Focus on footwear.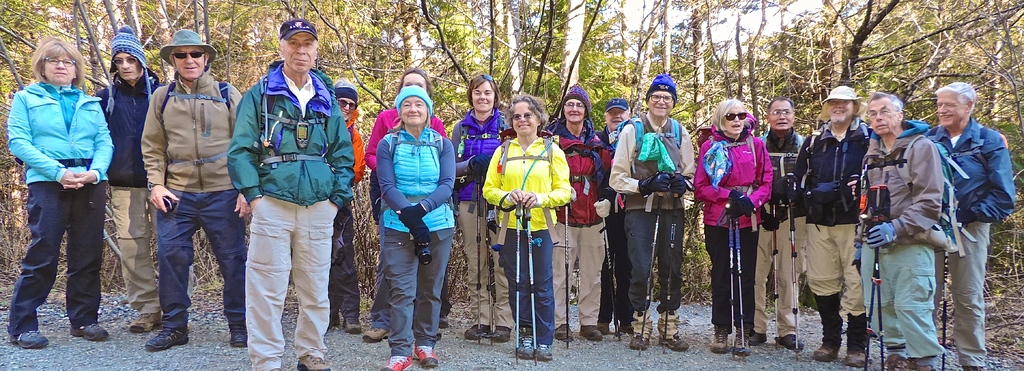
Focused at [left=911, top=359, right=929, bottom=370].
